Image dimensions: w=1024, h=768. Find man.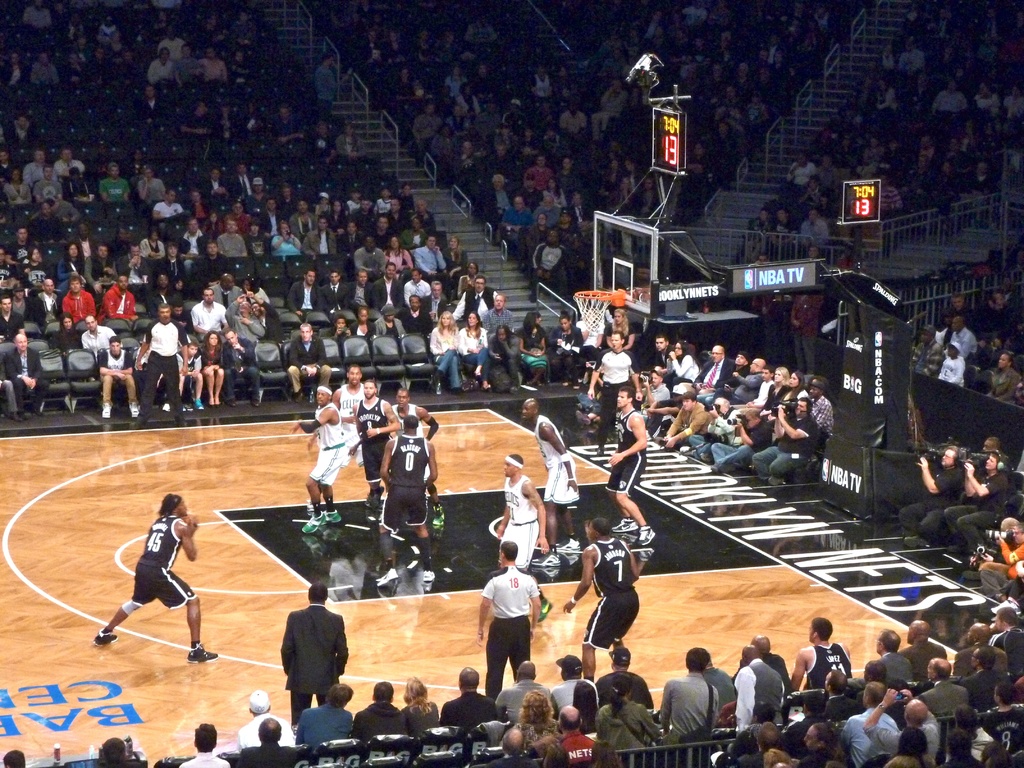
bbox=[492, 655, 547, 717].
